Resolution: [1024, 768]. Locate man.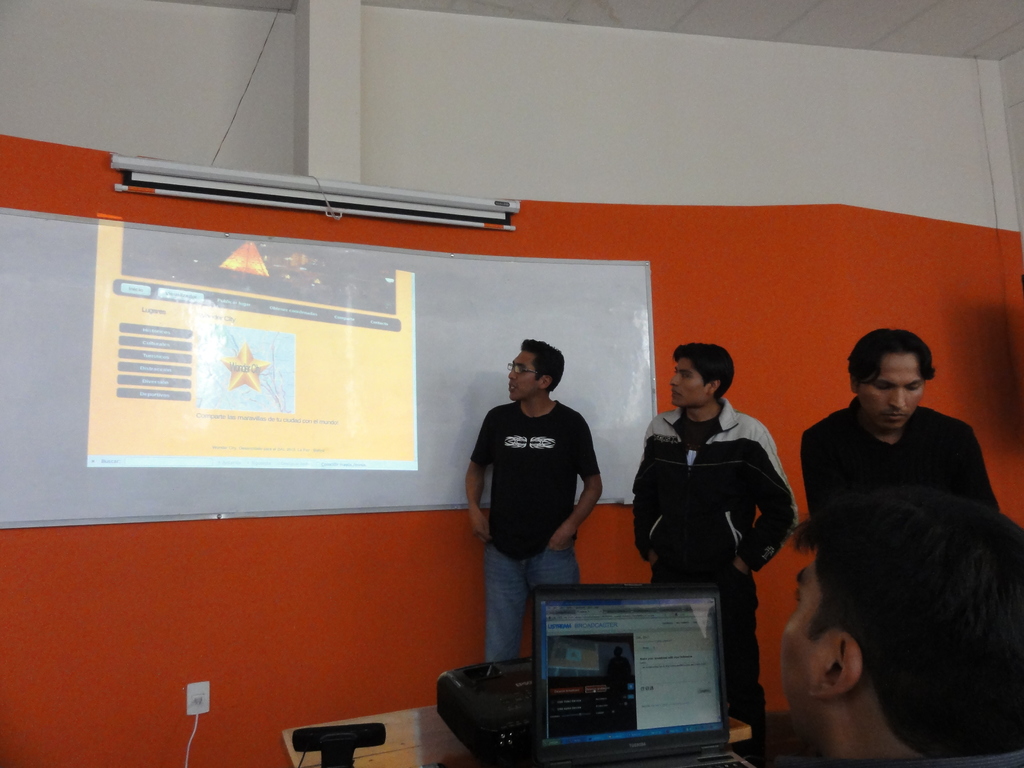
bbox(620, 339, 801, 724).
